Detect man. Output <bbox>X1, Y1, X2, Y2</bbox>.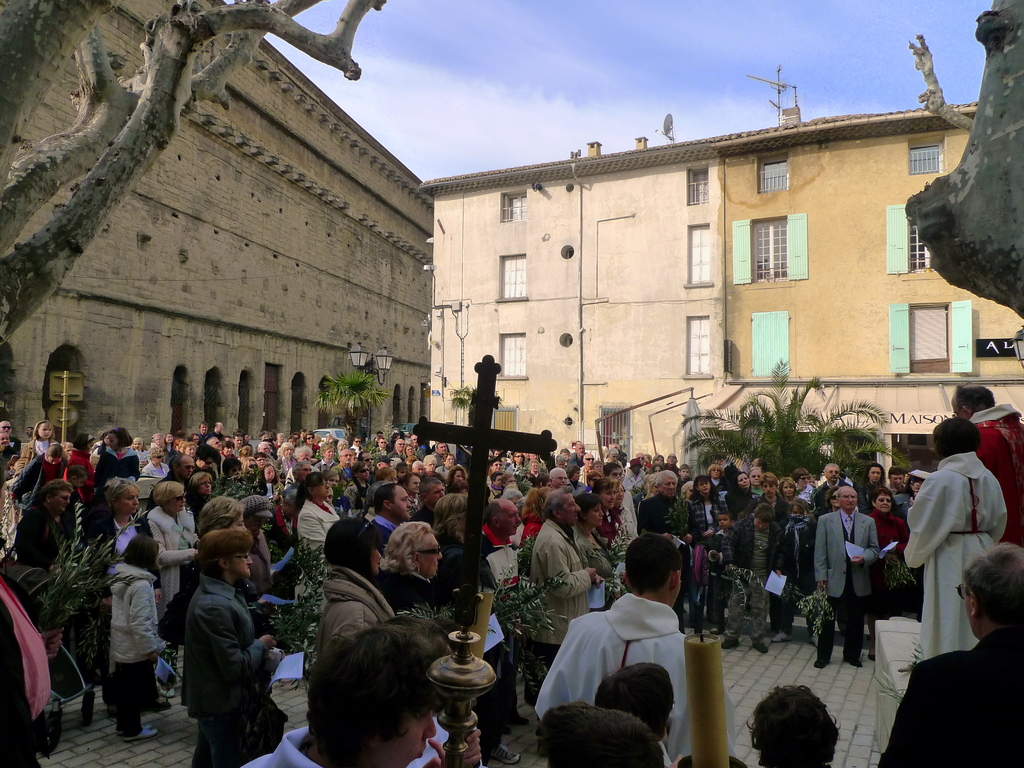
<bbox>0, 420, 19, 456</bbox>.
